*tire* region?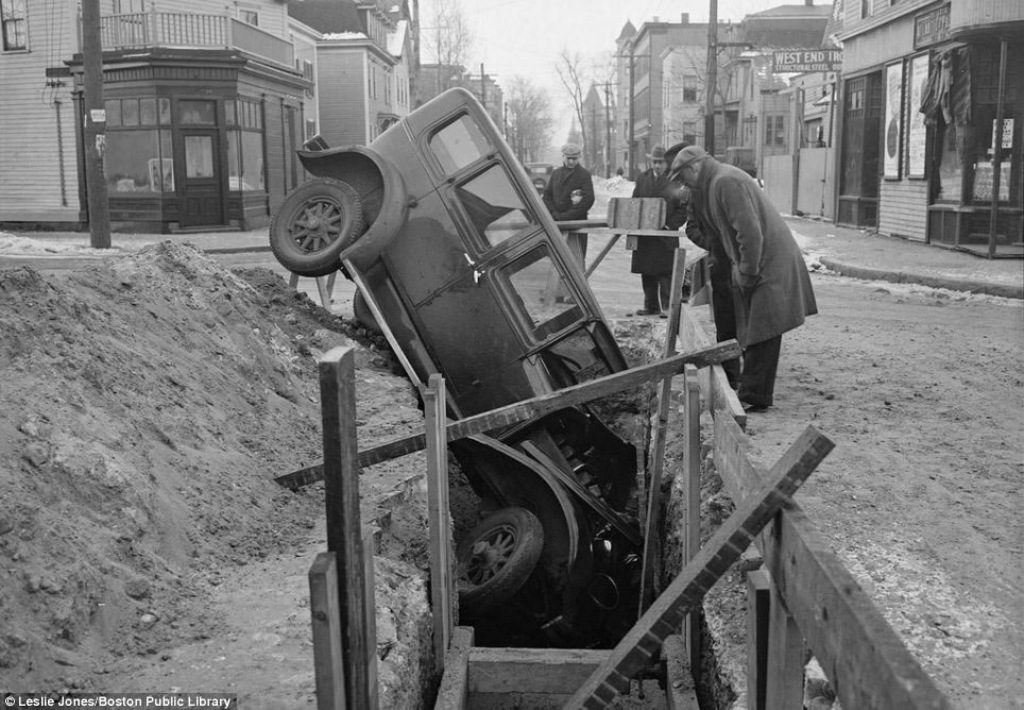
352 288 381 336
